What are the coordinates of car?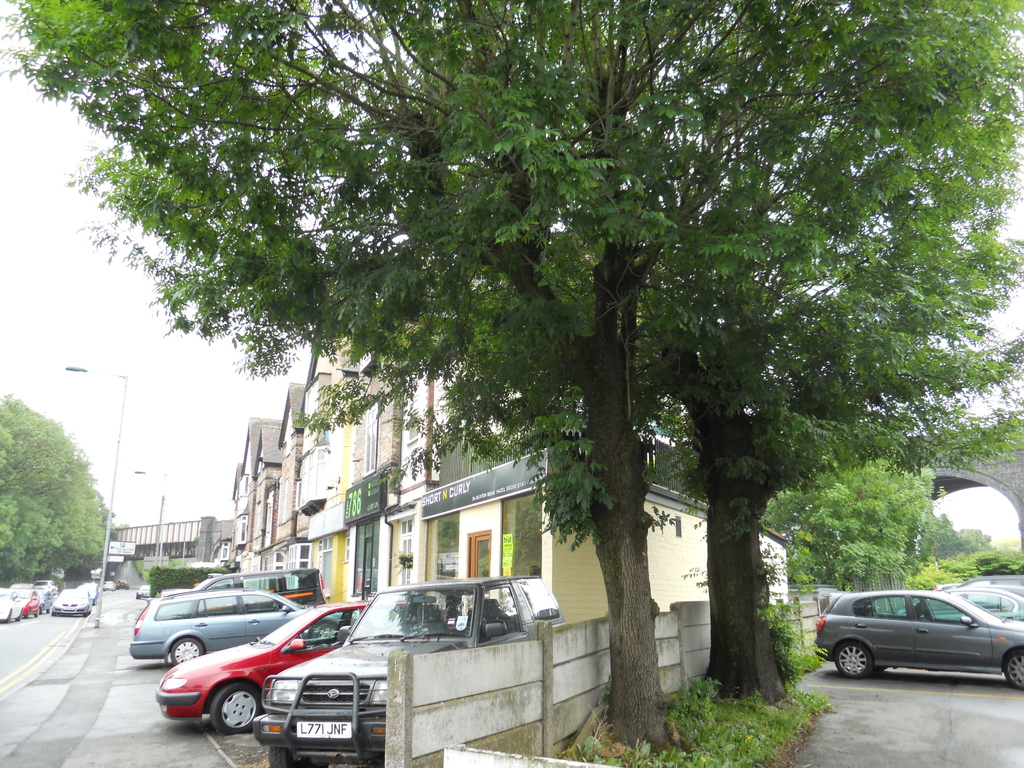
(left=129, top=581, right=360, bottom=666).
